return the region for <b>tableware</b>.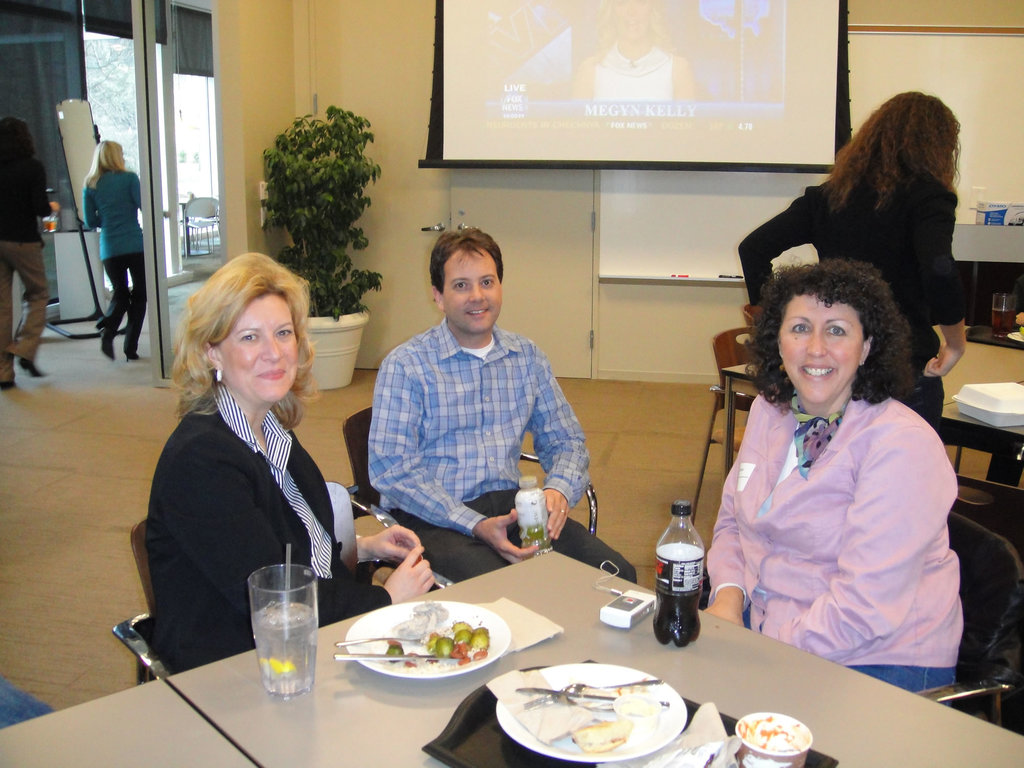
BBox(518, 686, 640, 700).
